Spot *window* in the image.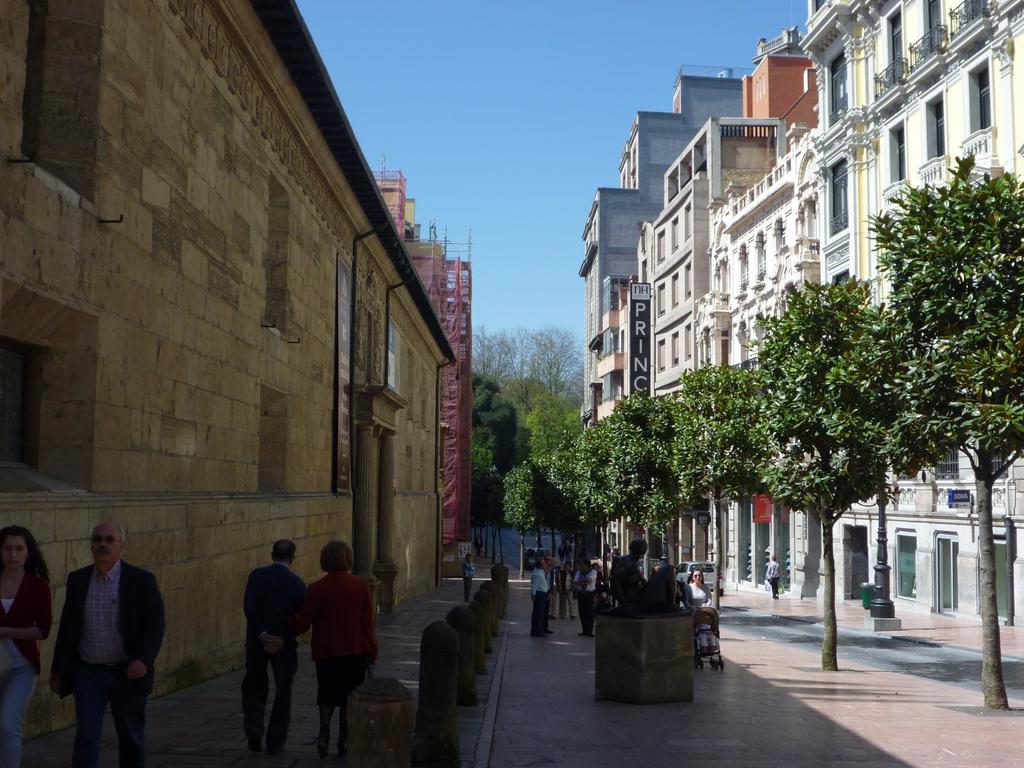
*window* found at {"left": 795, "top": 193, "right": 812, "bottom": 245}.
